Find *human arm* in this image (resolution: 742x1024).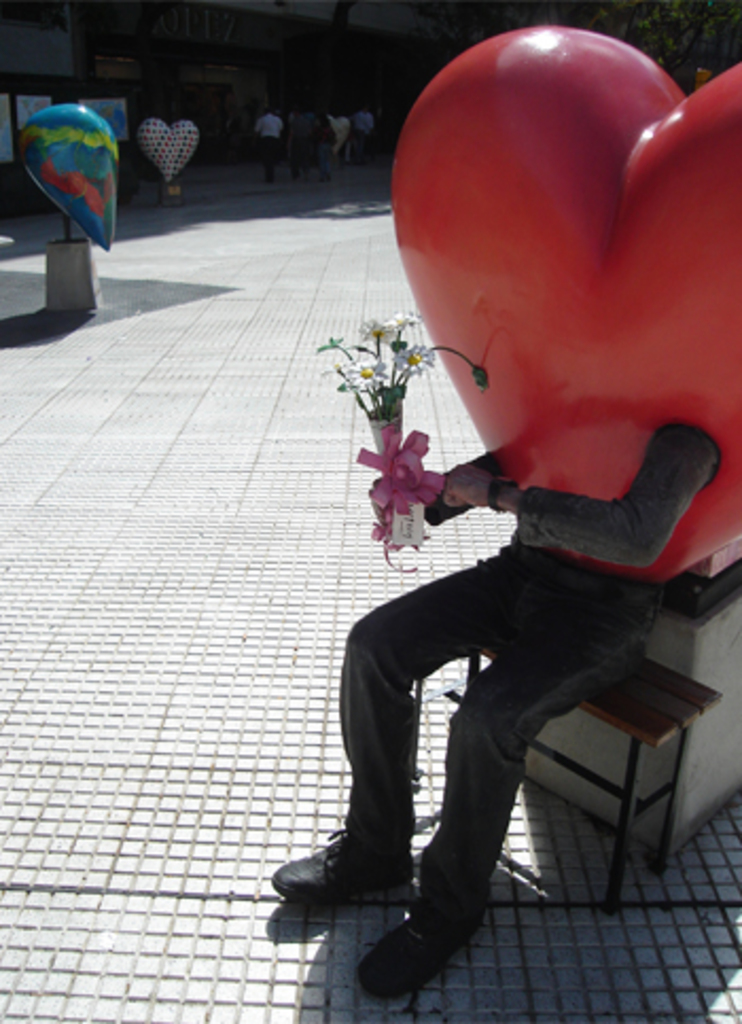
l=439, t=460, r=651, b=566.
